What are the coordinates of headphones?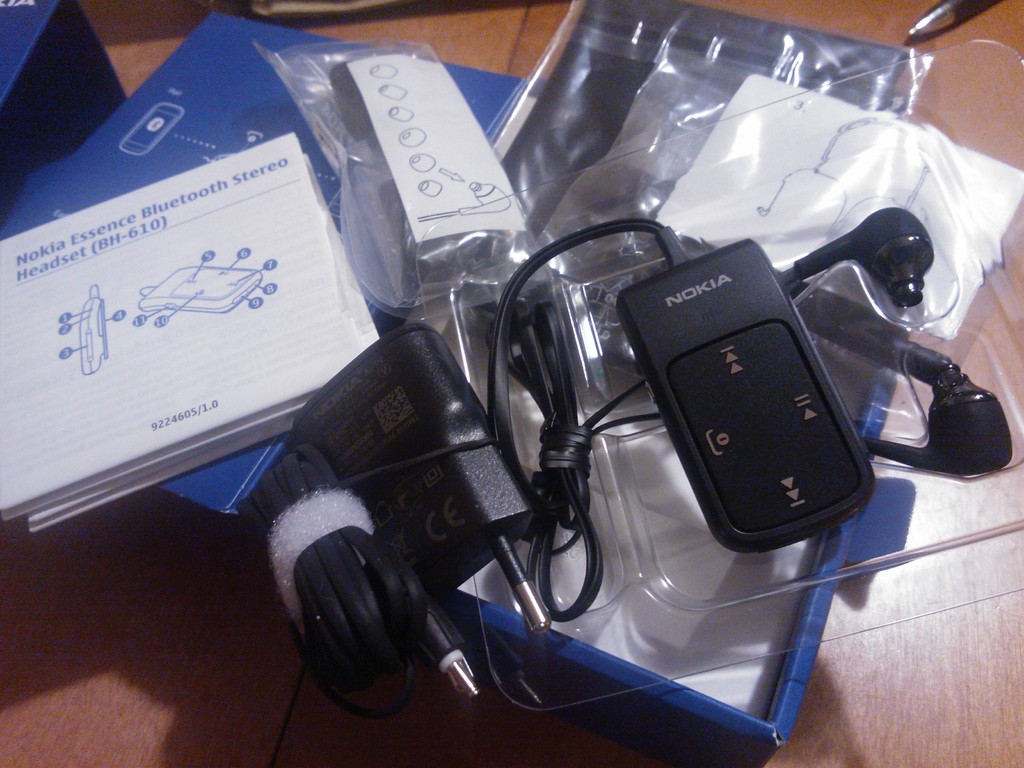
box=[489, 212, 1011, 624].
